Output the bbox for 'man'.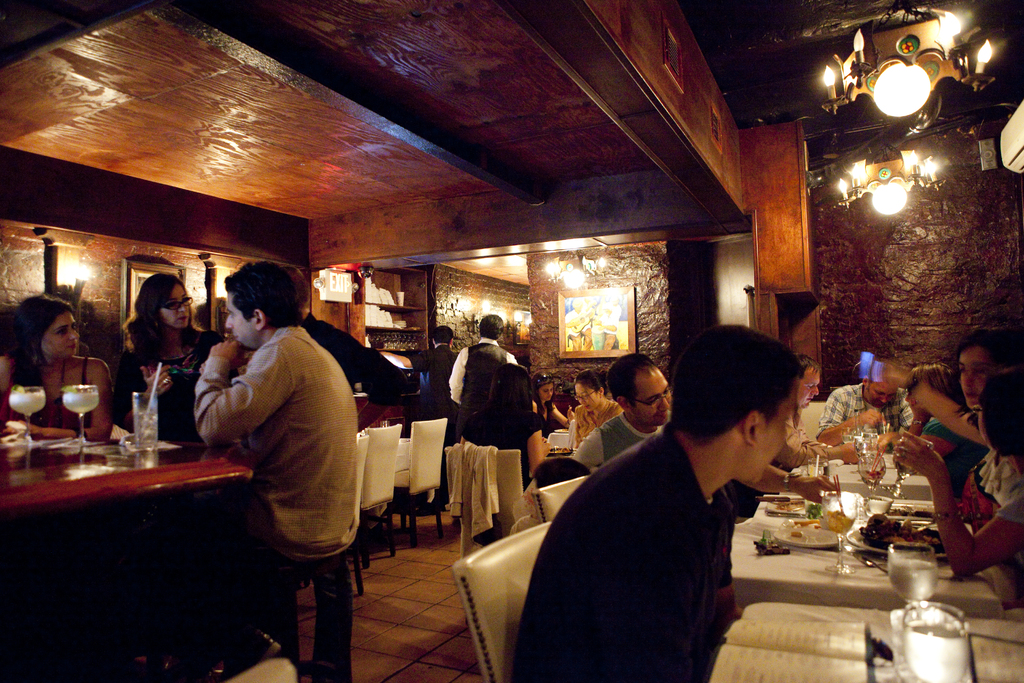
(x1=573, y1=352, x2=671, y2=469).
